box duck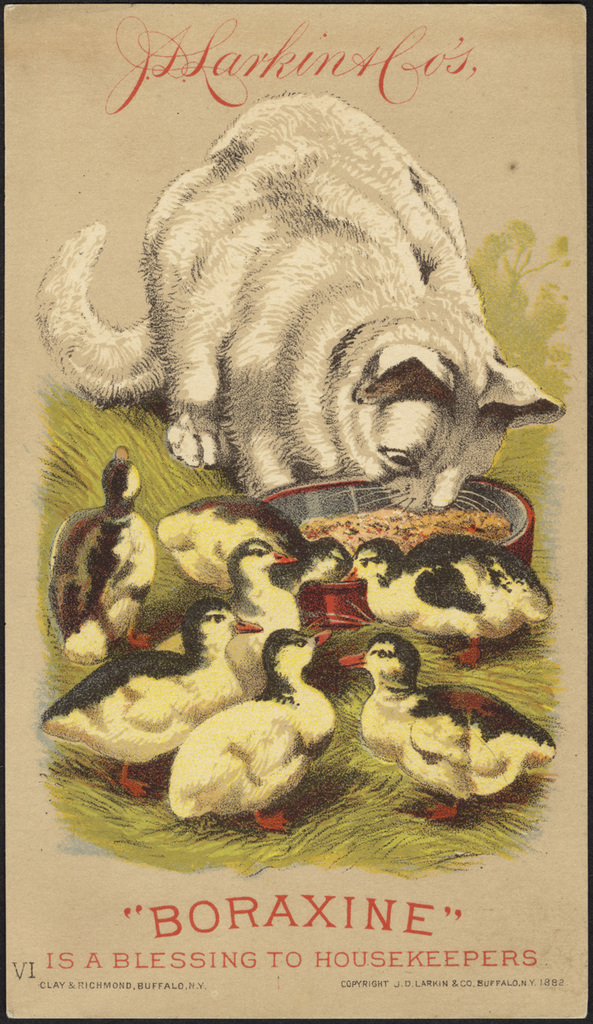
(29,597,263,799)
